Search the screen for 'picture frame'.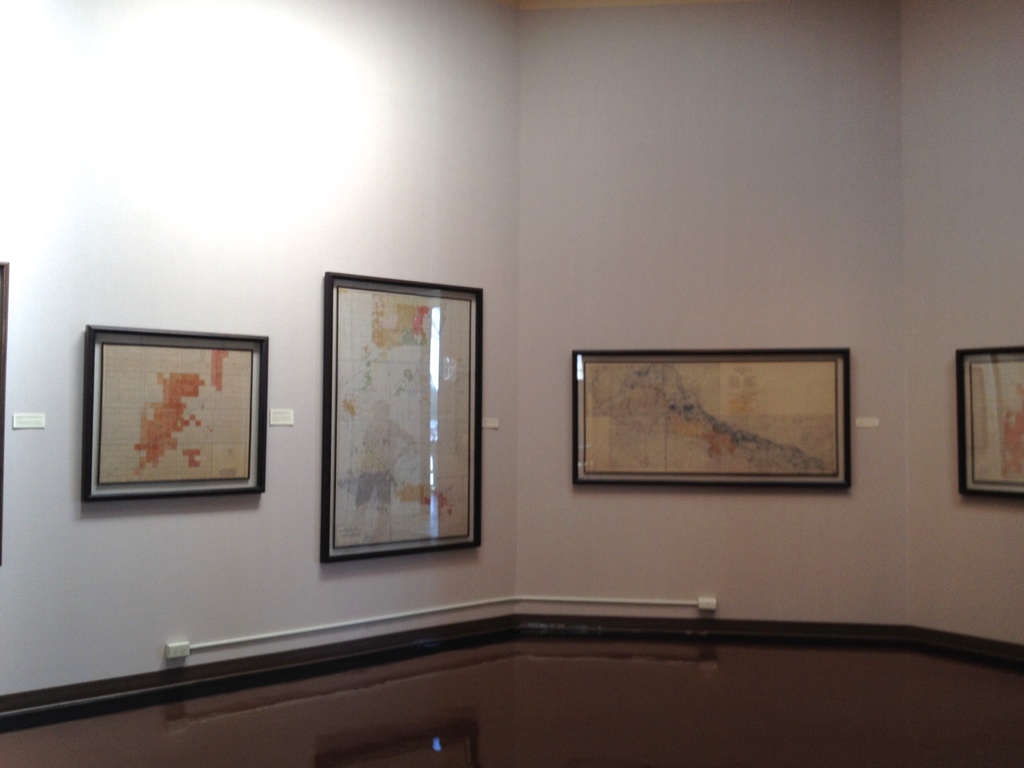
Found at region(0, 260, 8, 564).
